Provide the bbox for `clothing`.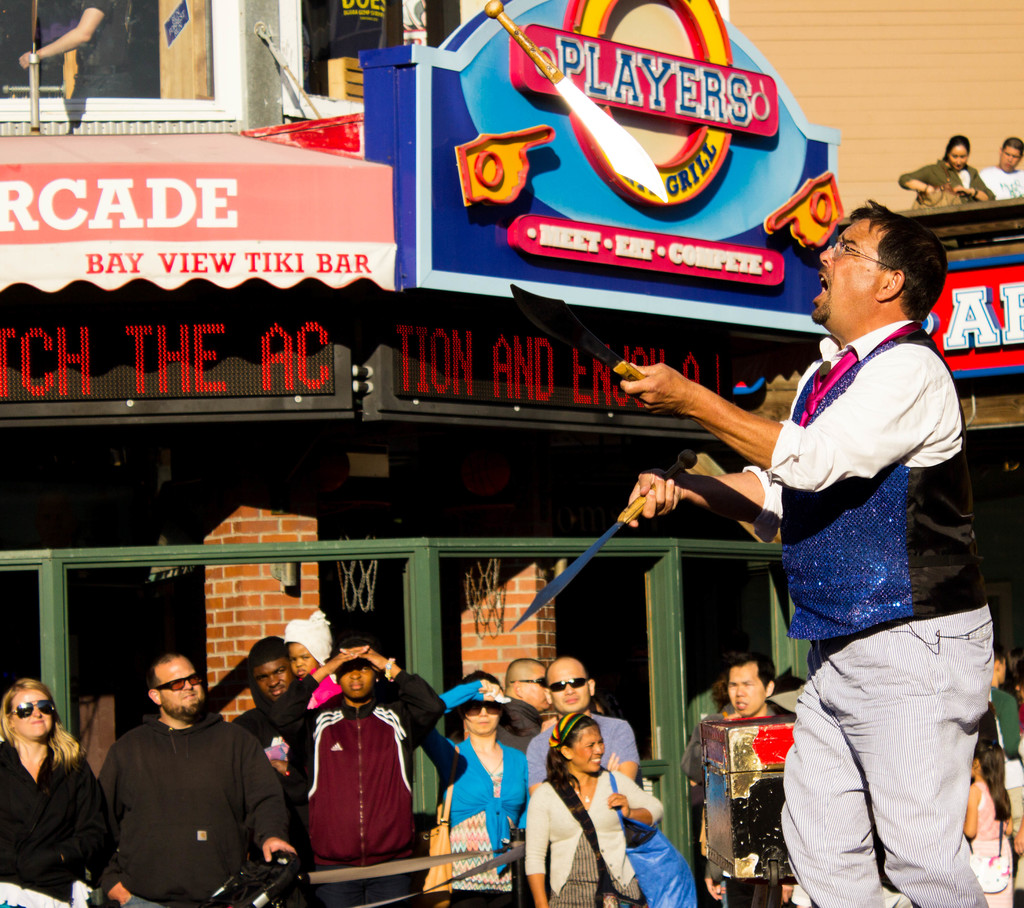
966 777 1016 907.
